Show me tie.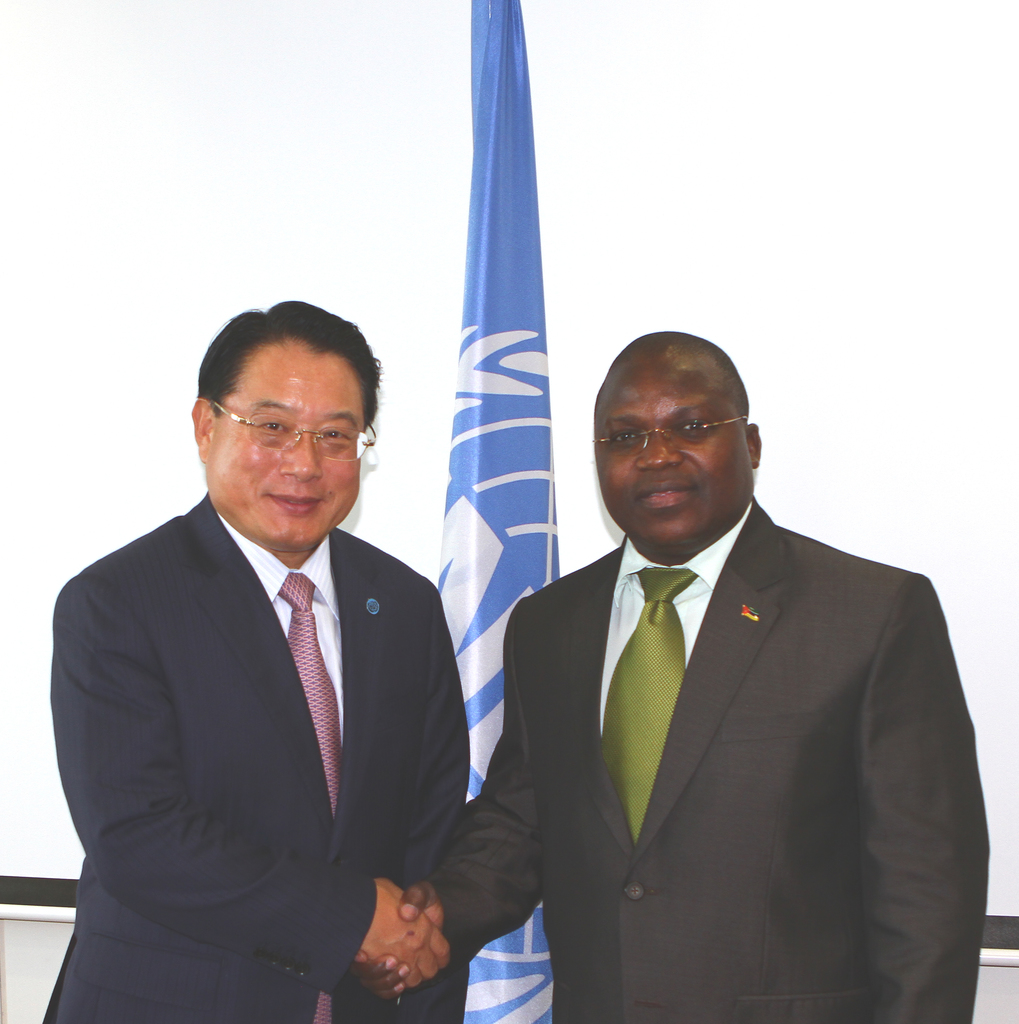
tie is here: bbox=(590, 568, 702, 848).
